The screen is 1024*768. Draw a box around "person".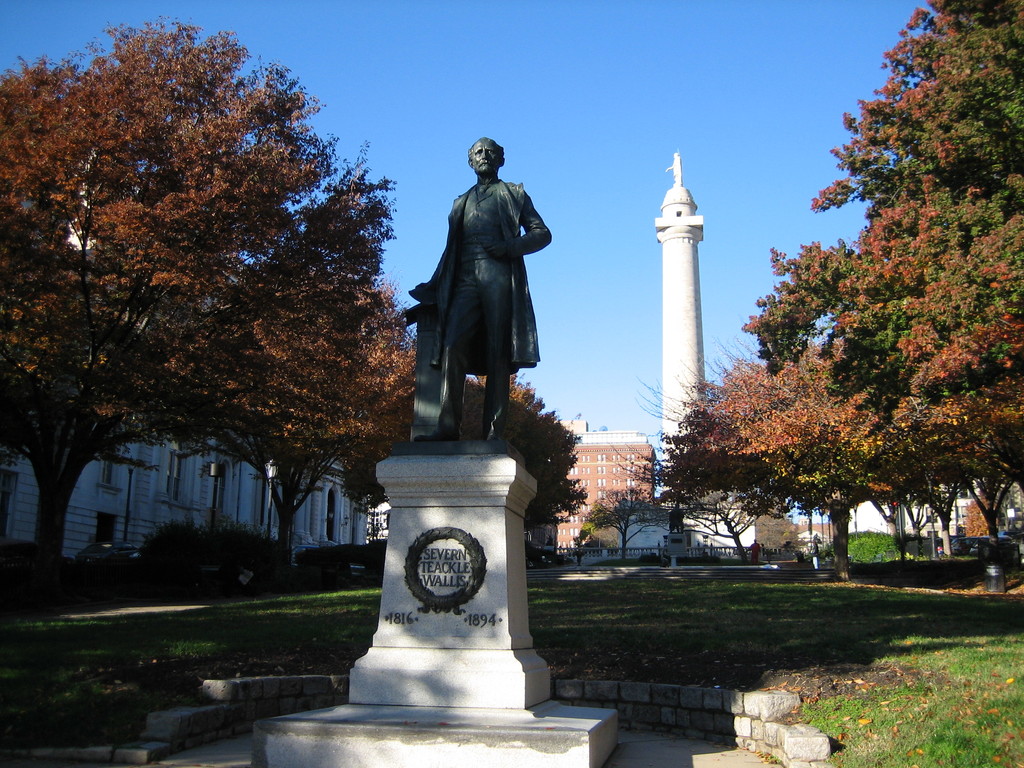
[x1=392, y1=134, x2=552, y2=447].
